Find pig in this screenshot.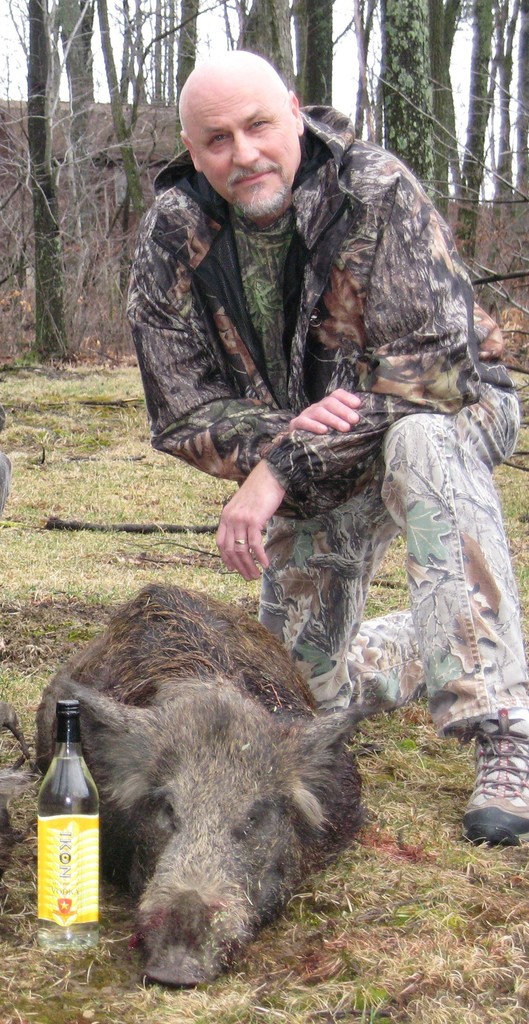
The bounding box for pig is 27, 579, 411, 988.
